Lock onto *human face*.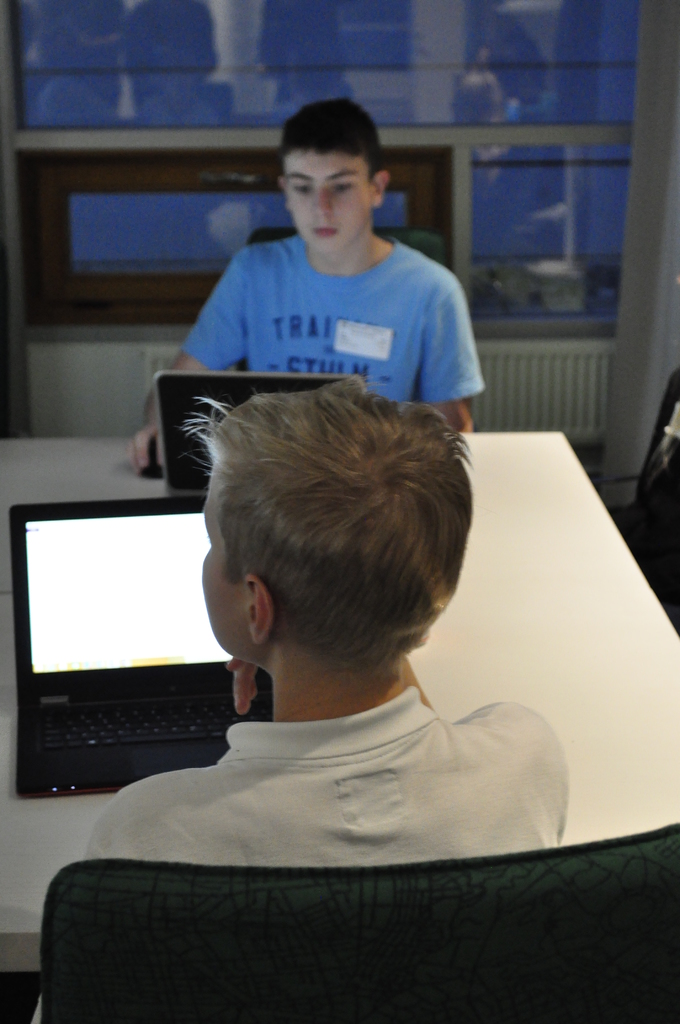
Locked: {"x1": 284, "y1": 152, "x2": 364, "y2": 255}.
